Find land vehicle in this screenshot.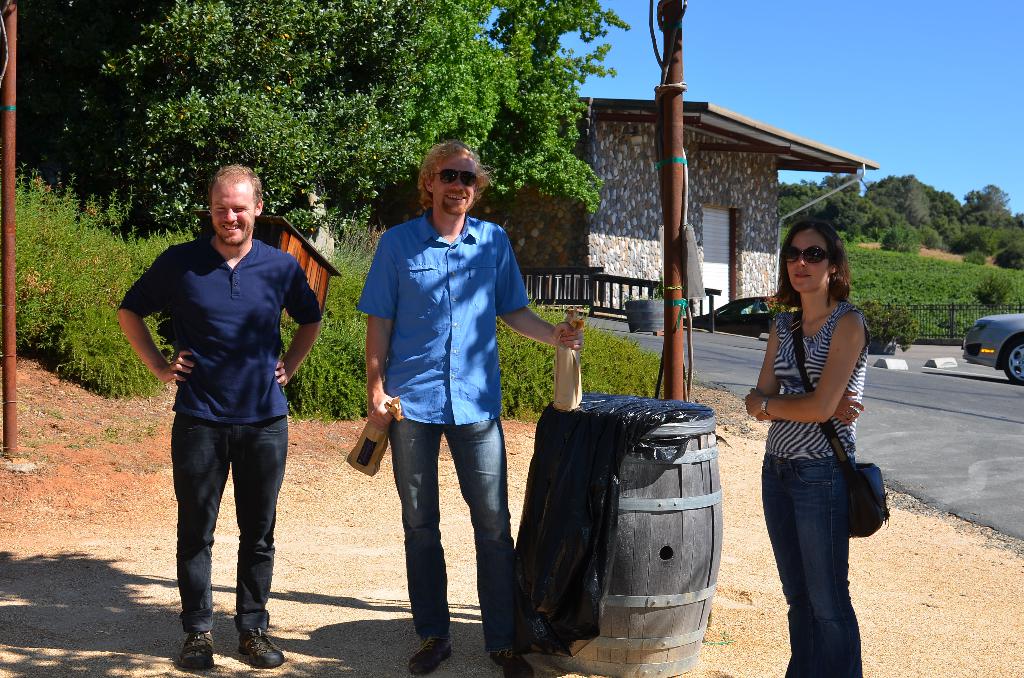
The bounding box for land vehicle is l=943, t=304, r=1023, b=380.
